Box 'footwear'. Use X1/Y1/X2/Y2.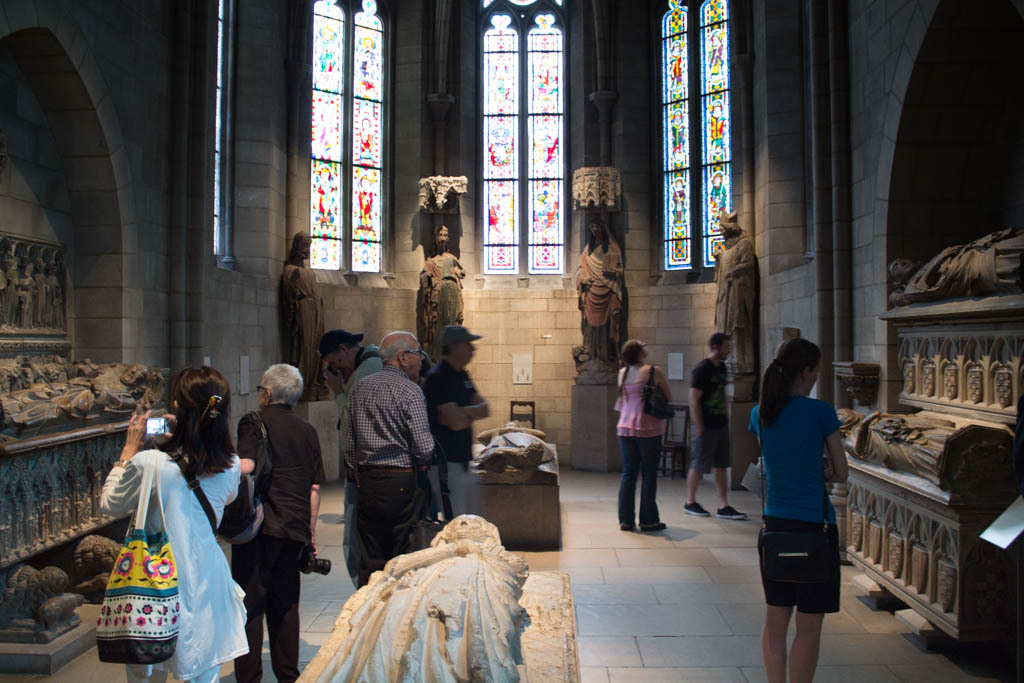
646/515/666/535.
